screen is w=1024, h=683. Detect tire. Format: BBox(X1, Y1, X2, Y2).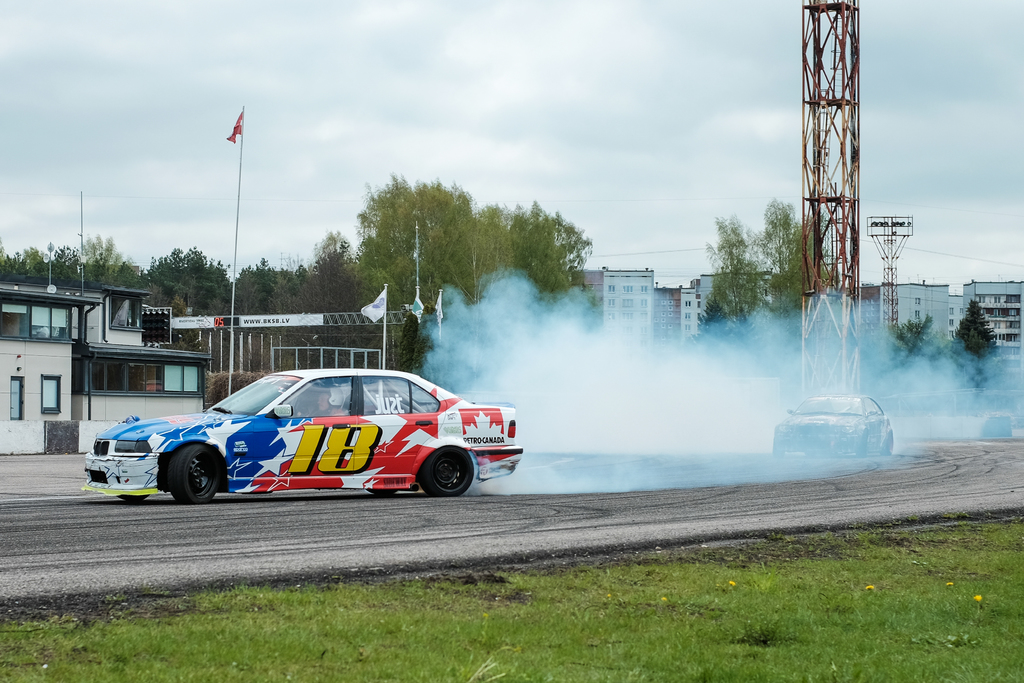
BBox(168, 443, 218, 502).
